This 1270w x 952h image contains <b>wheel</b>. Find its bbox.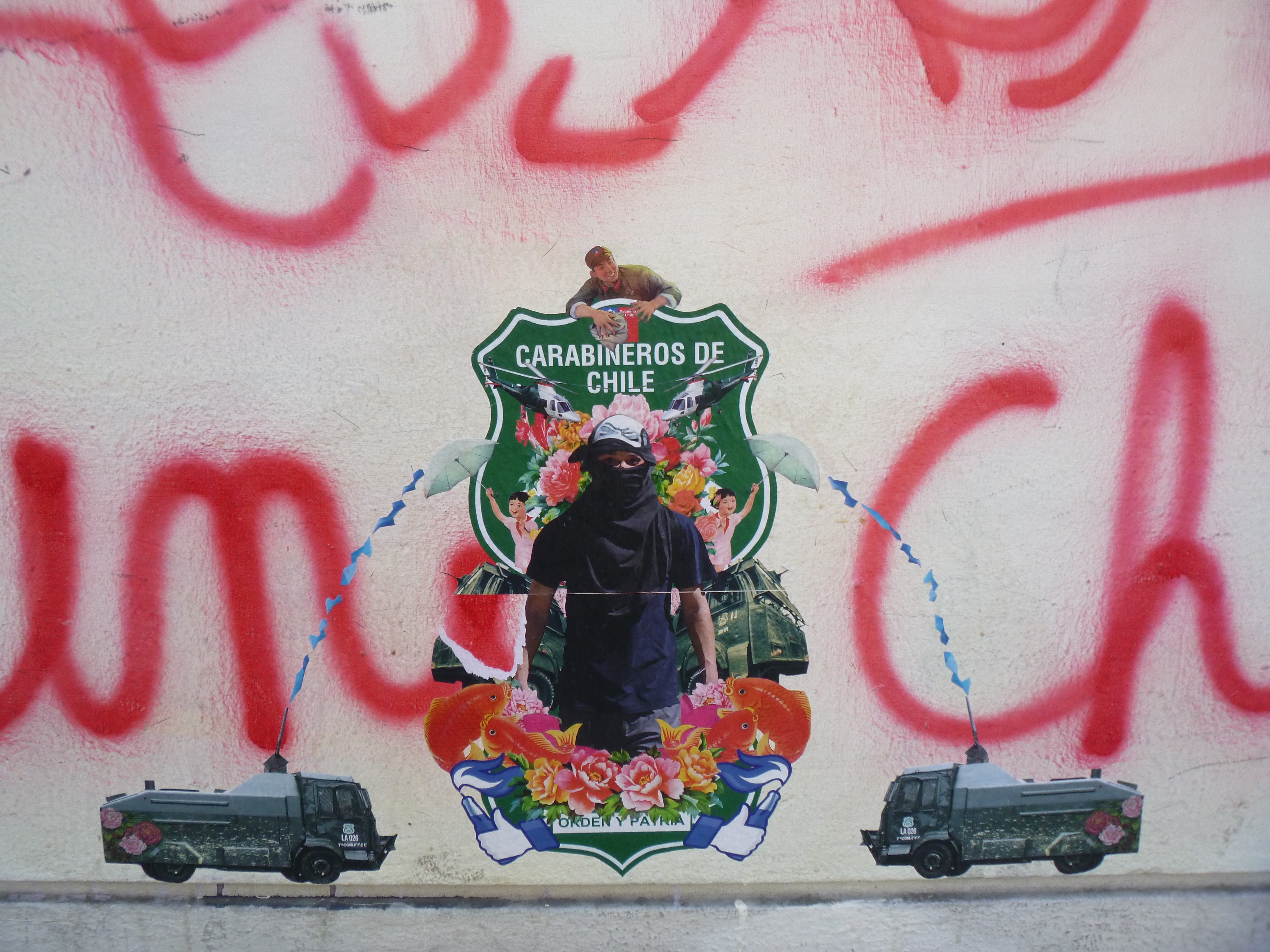
locate(78, 238, 83, 244).
